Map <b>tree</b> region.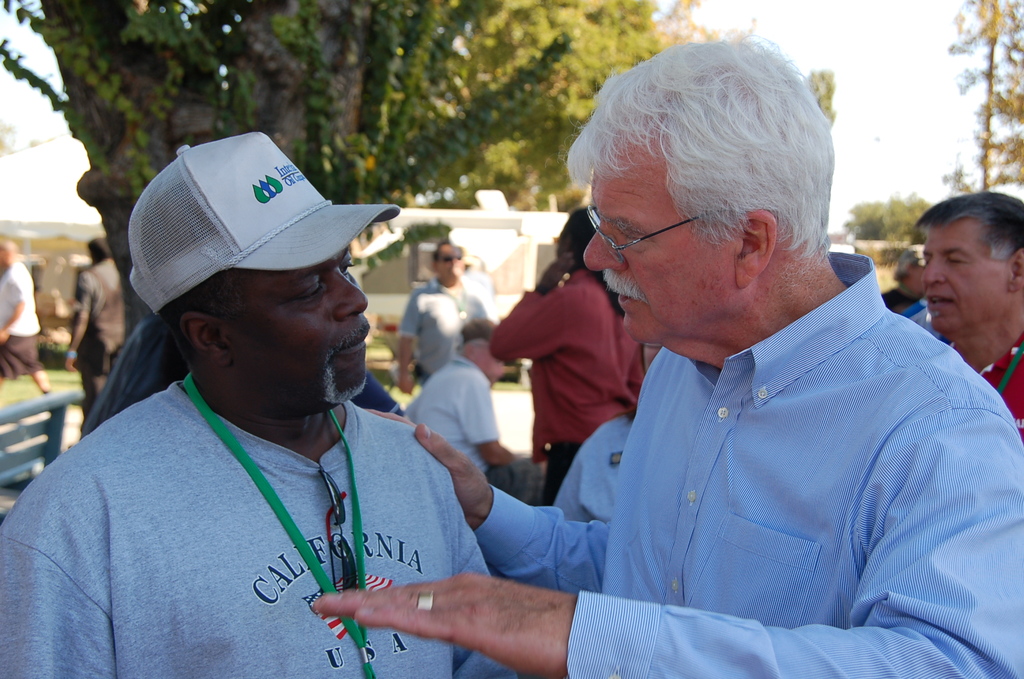
Mapped to <region>0, 114, 51, 164</region>.
